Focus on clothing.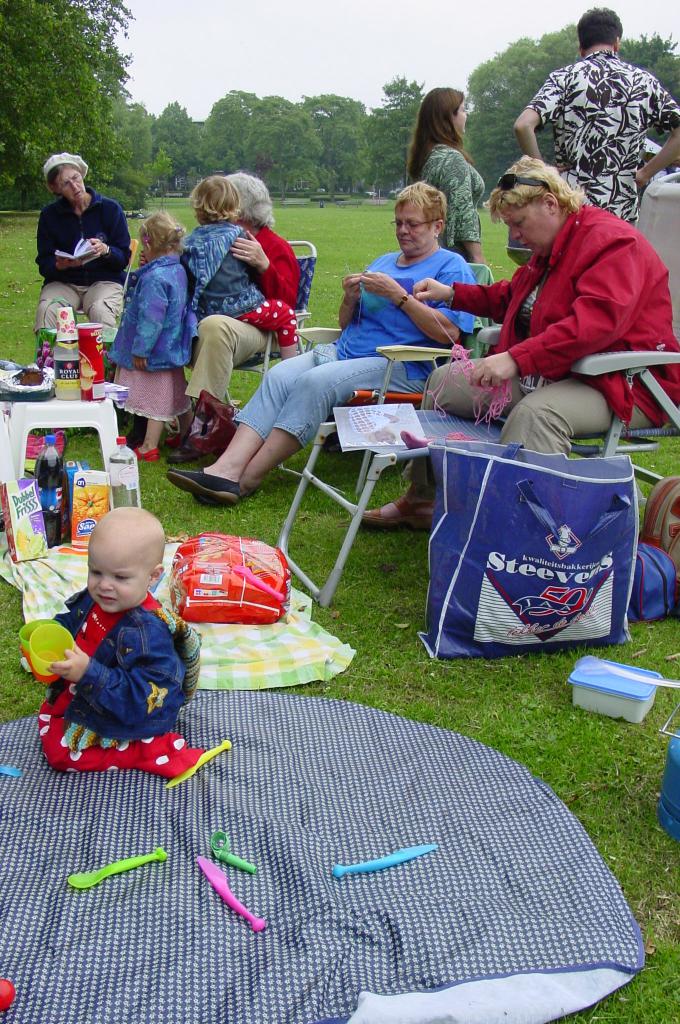
Focused at bbox=[420, 348, 620, 452].
